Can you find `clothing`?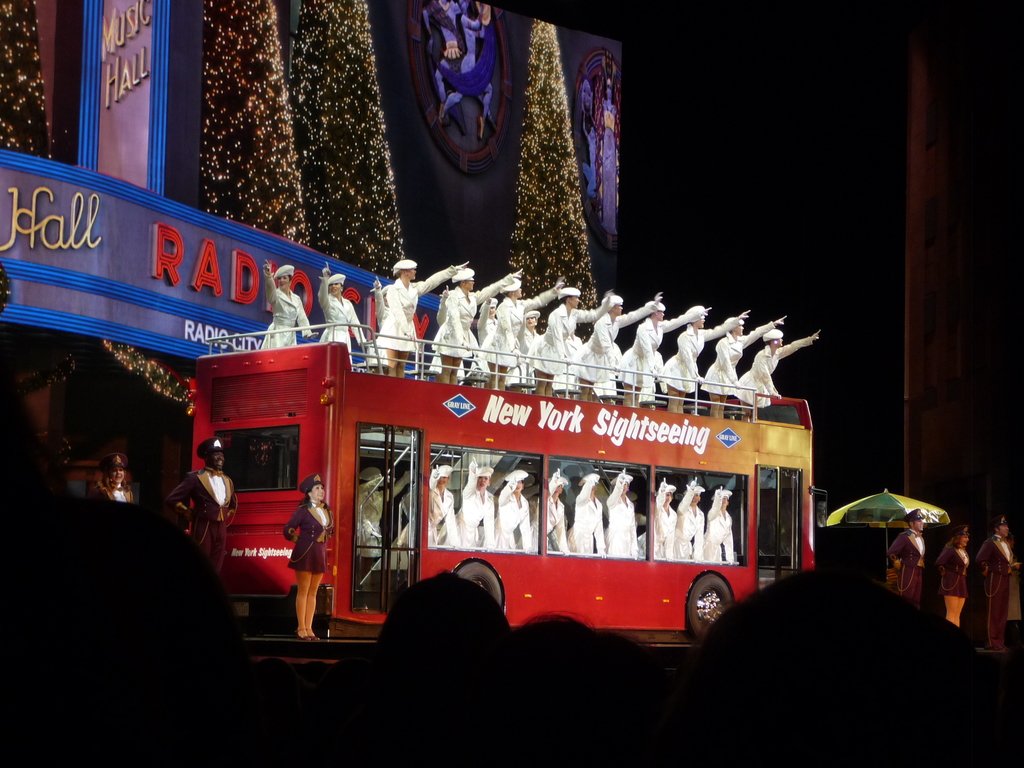
Yes, bounding box: <region>564, 470, 609, 561</region>.
